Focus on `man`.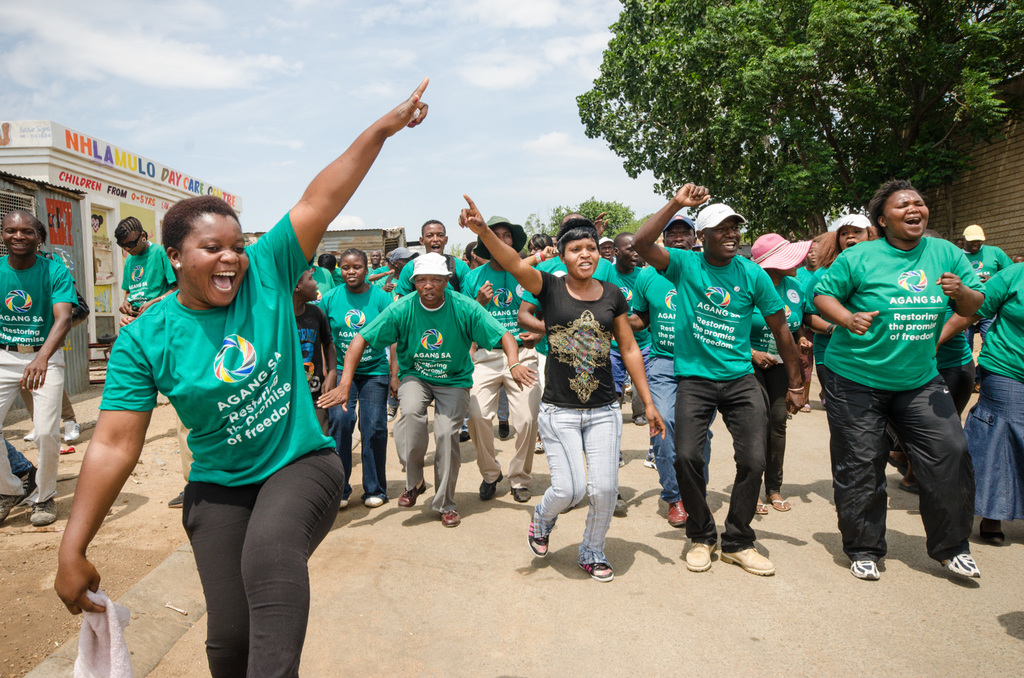
Focused at l=516, t=214, r=623, b=516.
